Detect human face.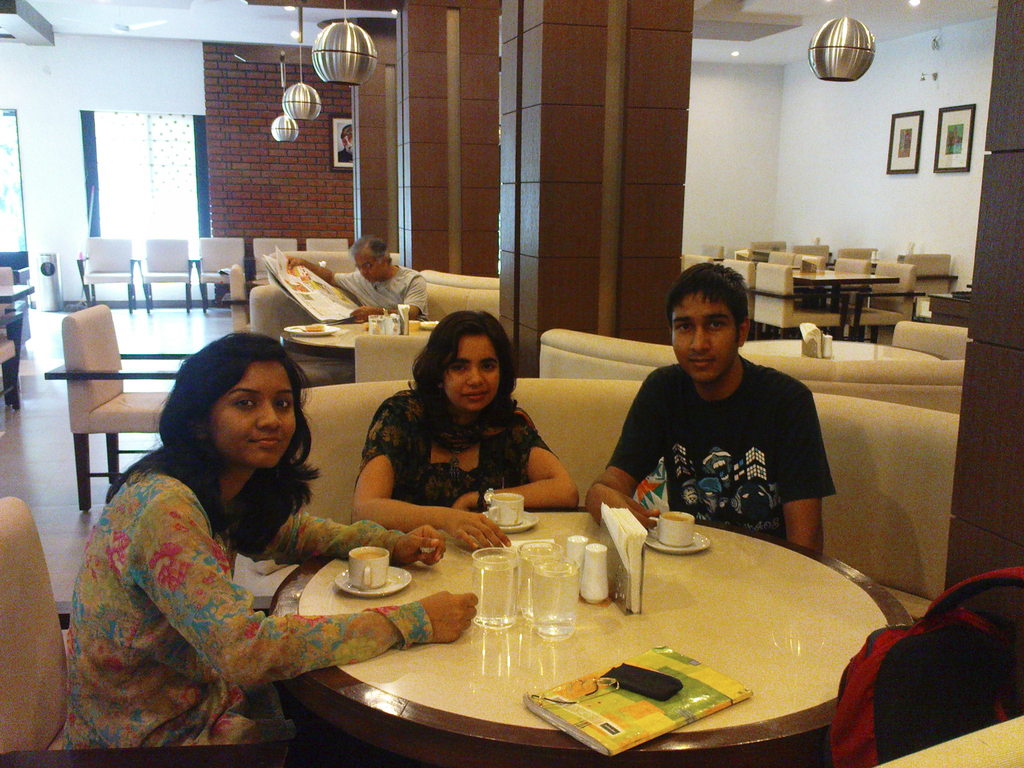
Detected at 359 249 381 286.
